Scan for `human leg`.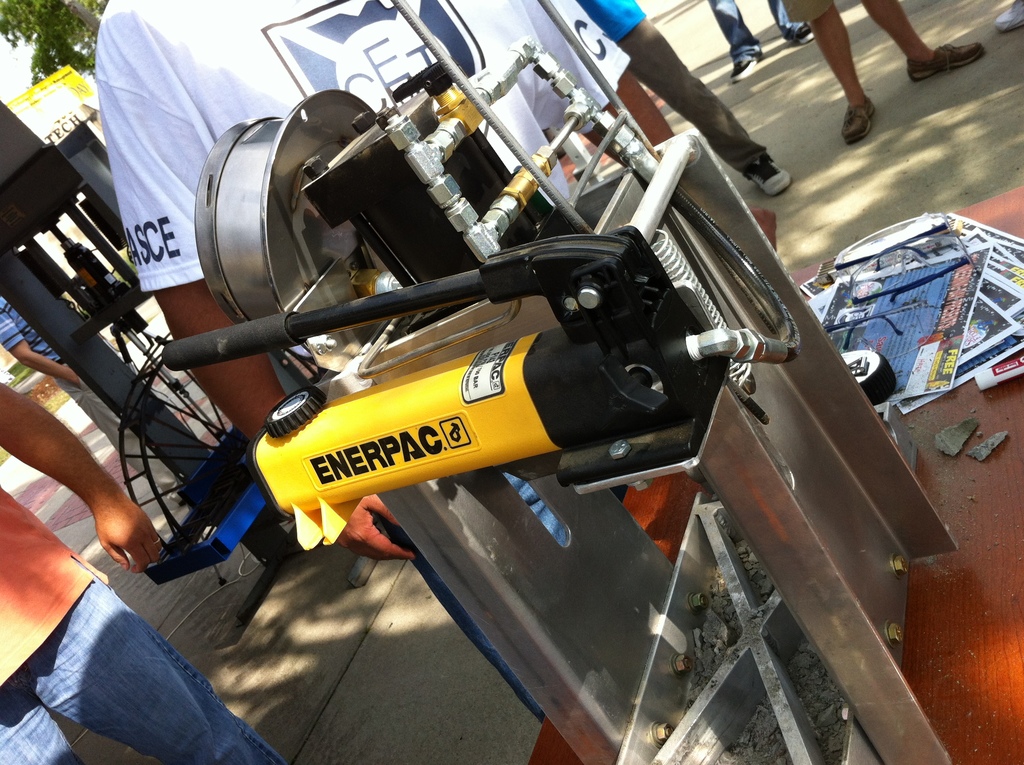
Scan result: detection(813, 0, 871, 139).
